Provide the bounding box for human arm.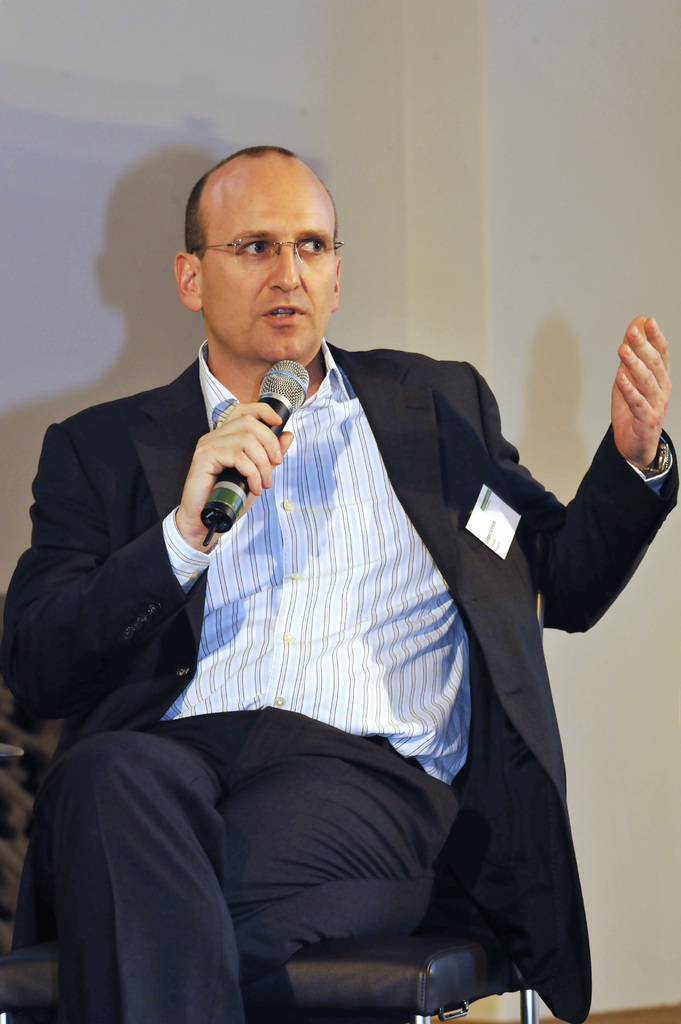
556 330 664 653.
